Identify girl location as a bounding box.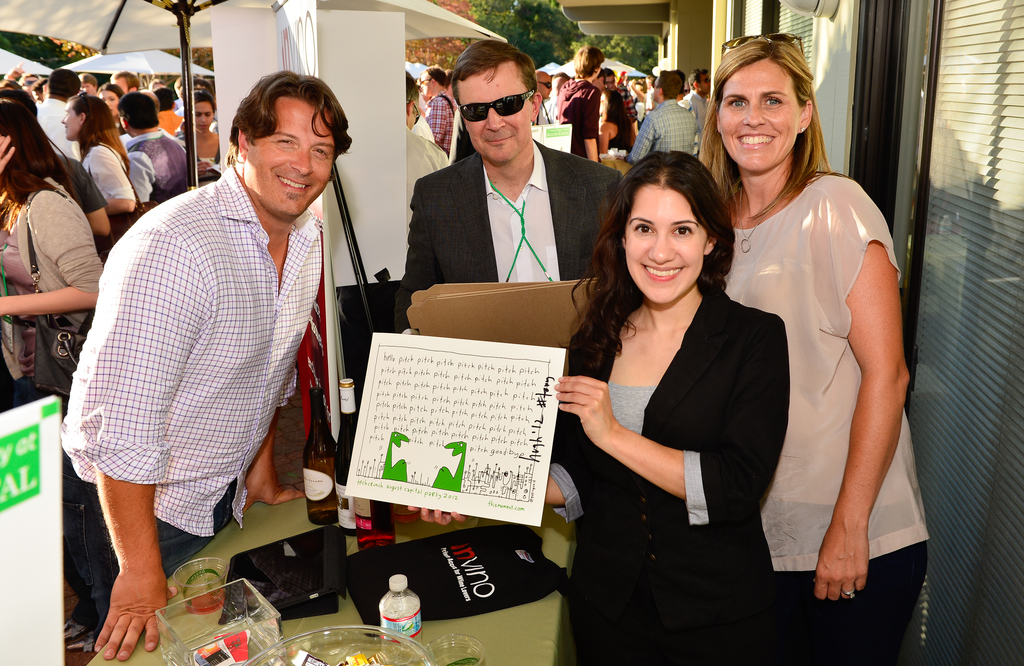
bbox=(0, 93, 109, 662).
